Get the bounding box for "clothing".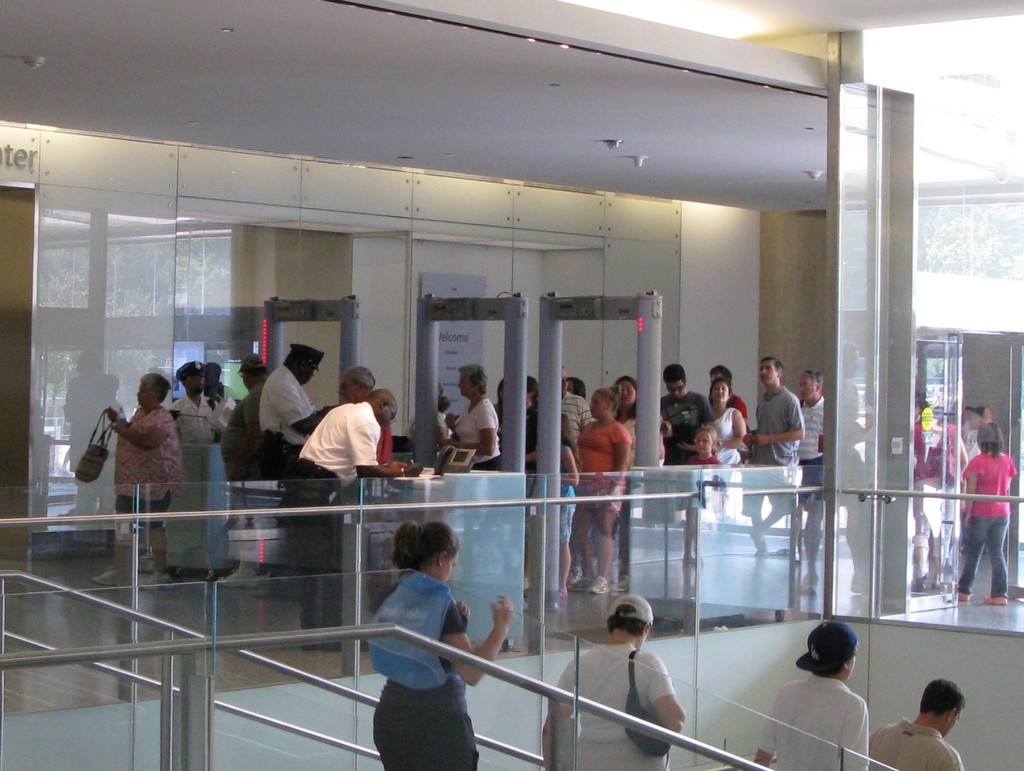
871/712/961/770.
